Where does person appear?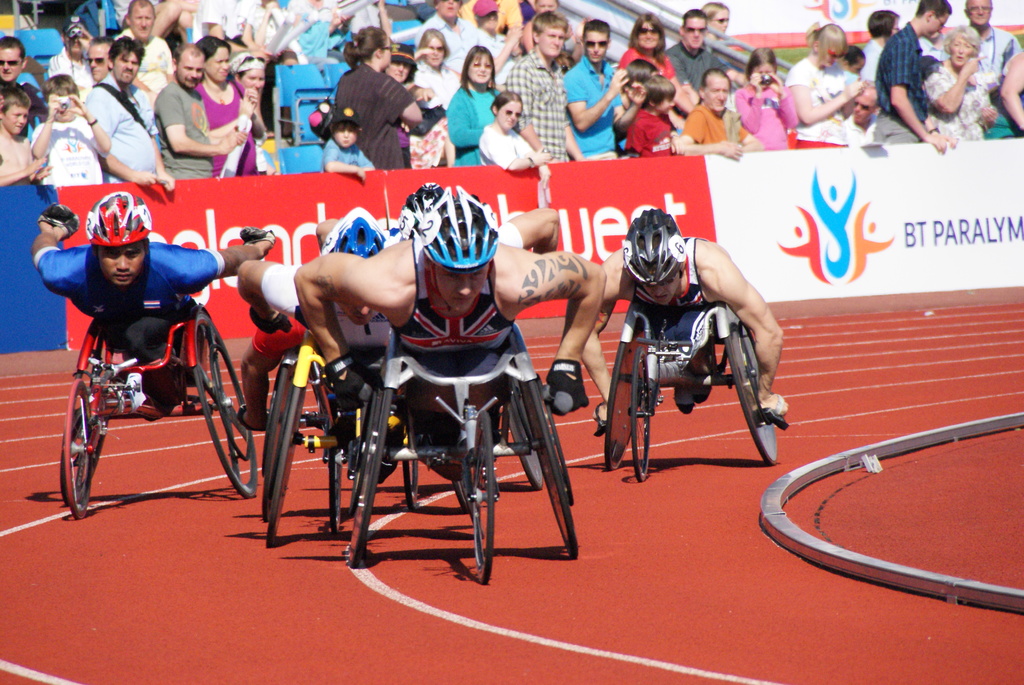
Appears at 782, 12, 869, 148.
